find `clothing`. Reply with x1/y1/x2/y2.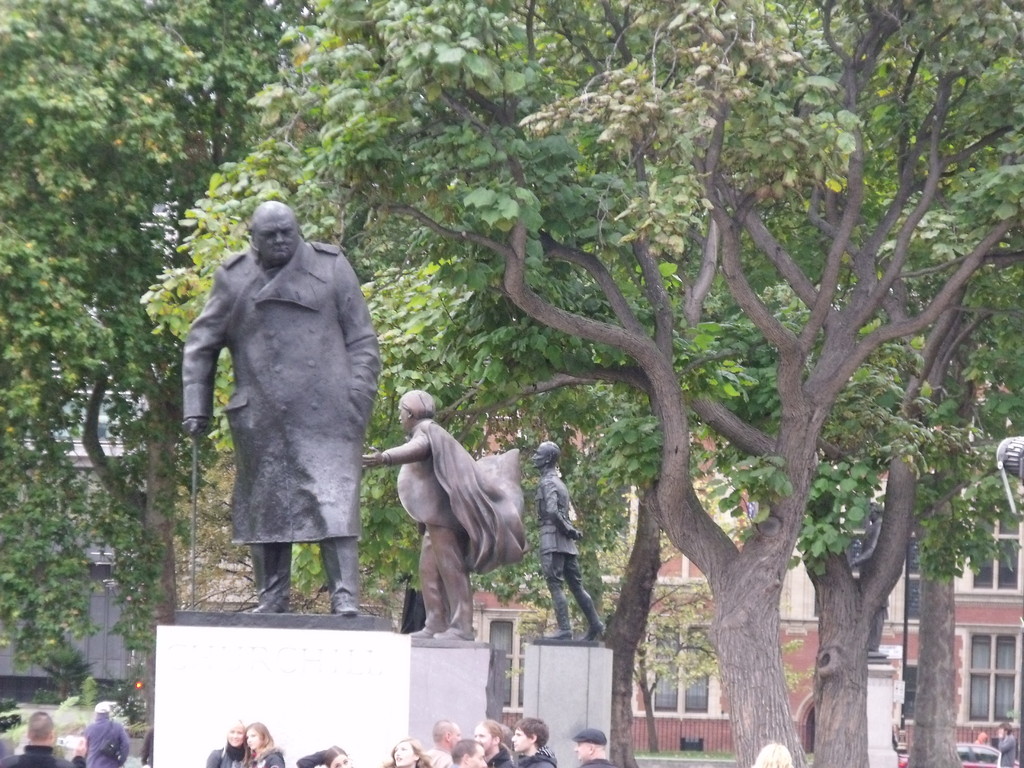
1/742/67/767.
